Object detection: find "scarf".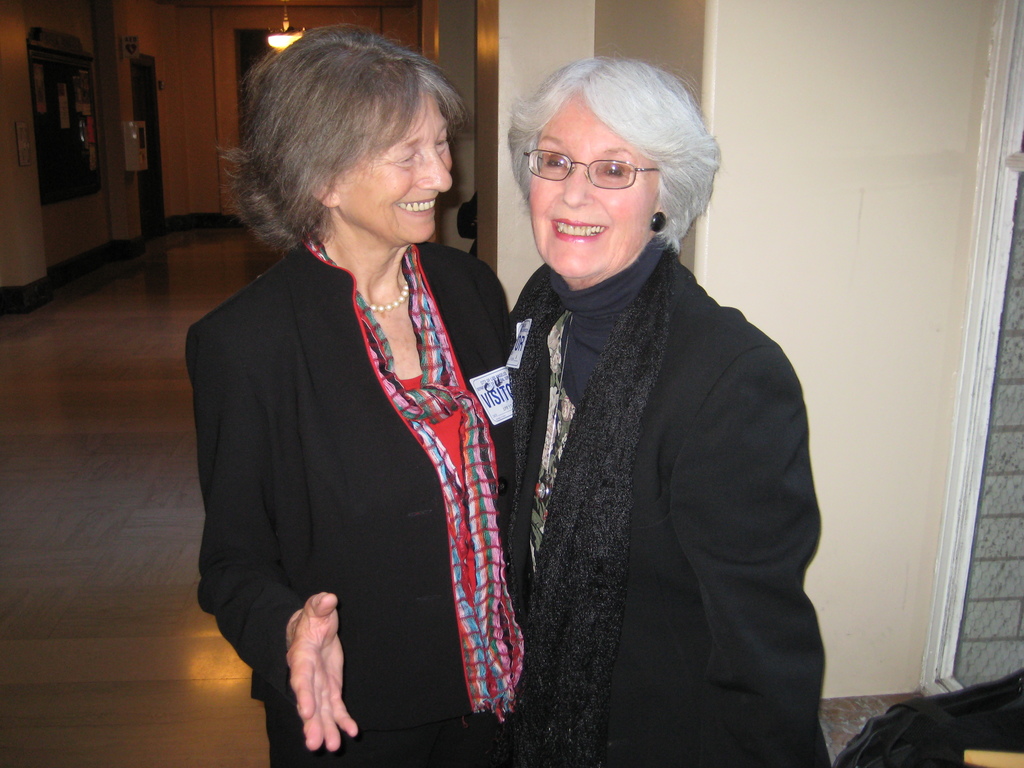
crop(495, 257, 682, 767).
